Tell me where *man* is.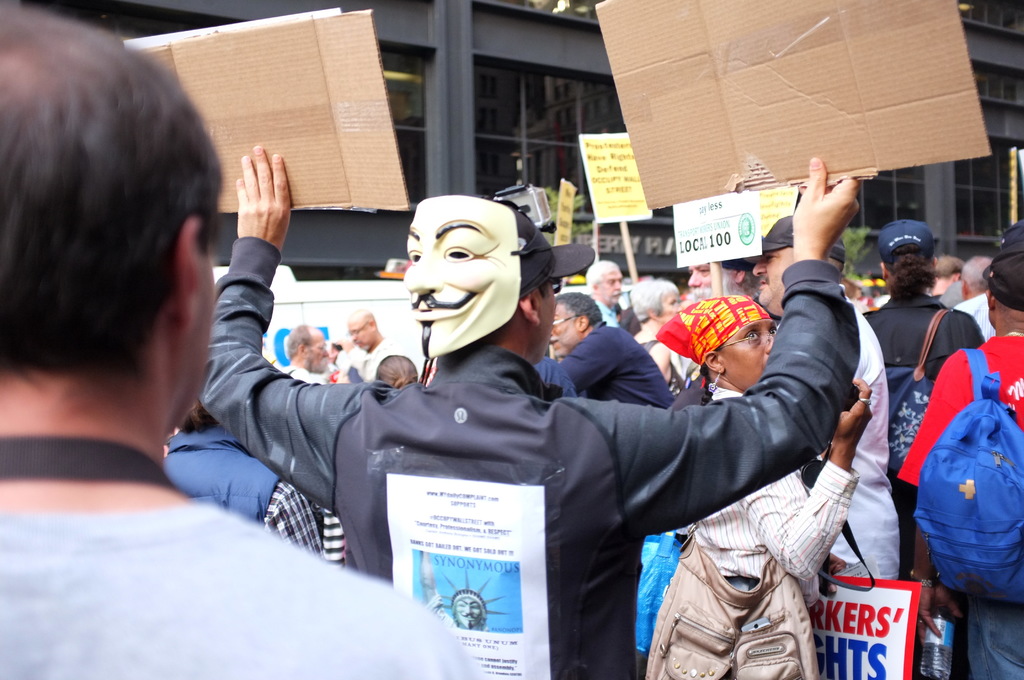
*man* is at BBox(0, 0, 493, 679).
